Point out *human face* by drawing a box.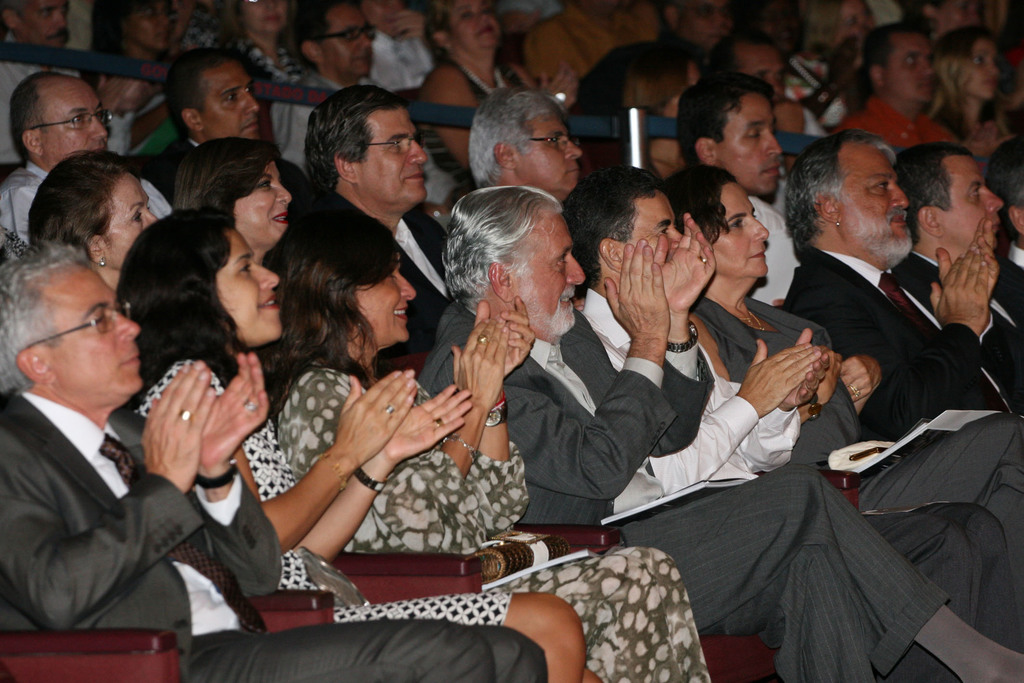
{"left": 209, "top": 63, "right": 268, "bottom": 144}.
